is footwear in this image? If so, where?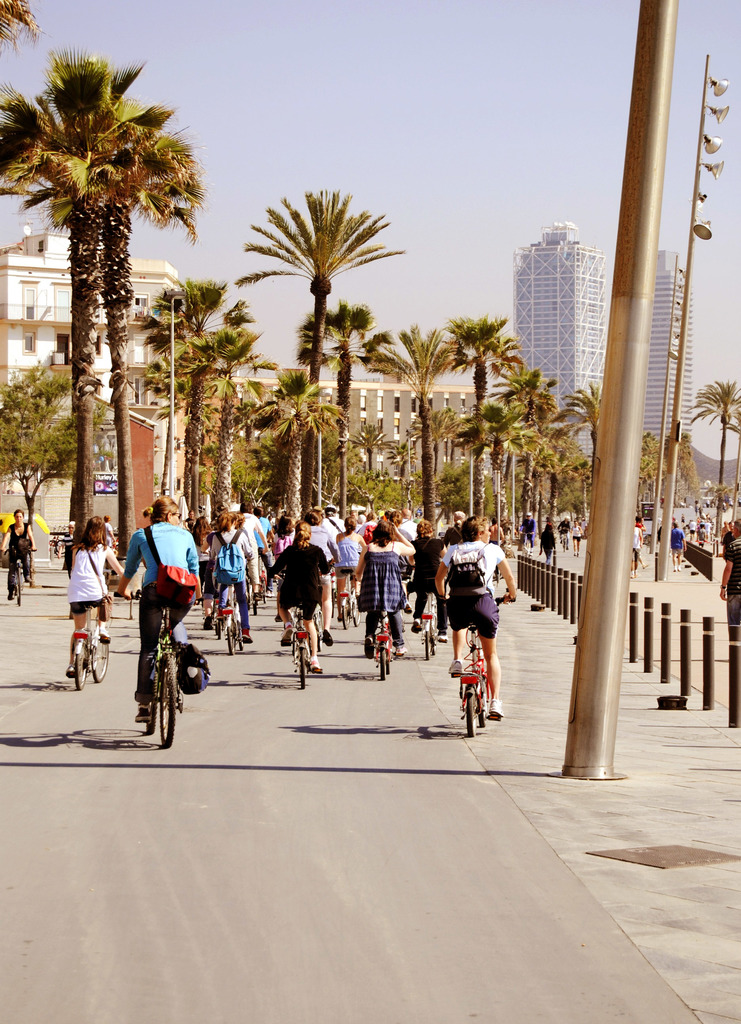
Yes, at BBox(26, 573, 33, 579).
